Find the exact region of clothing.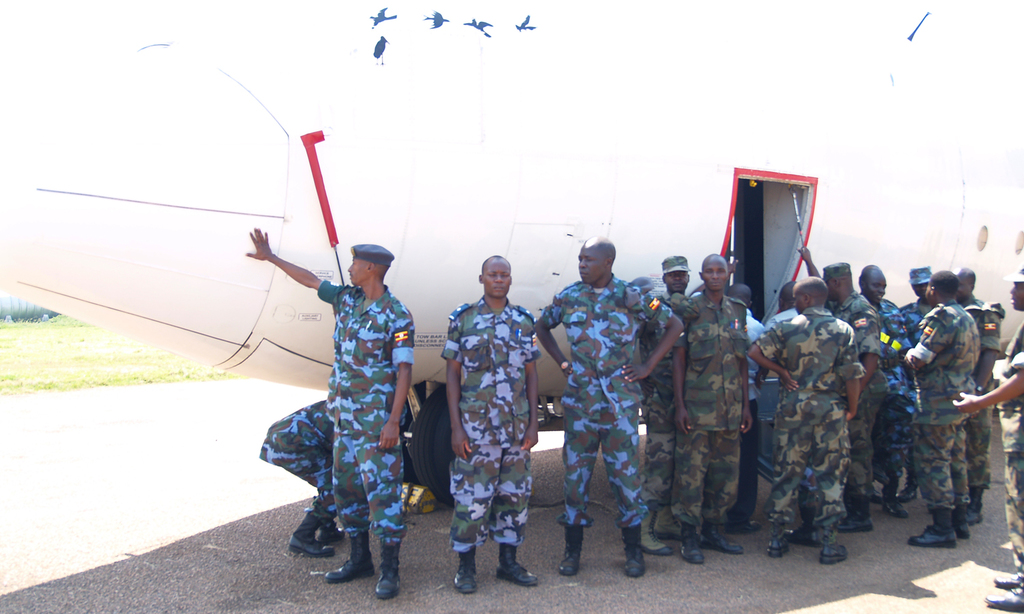
Exact region: rect(907, 295, 964, 508).
